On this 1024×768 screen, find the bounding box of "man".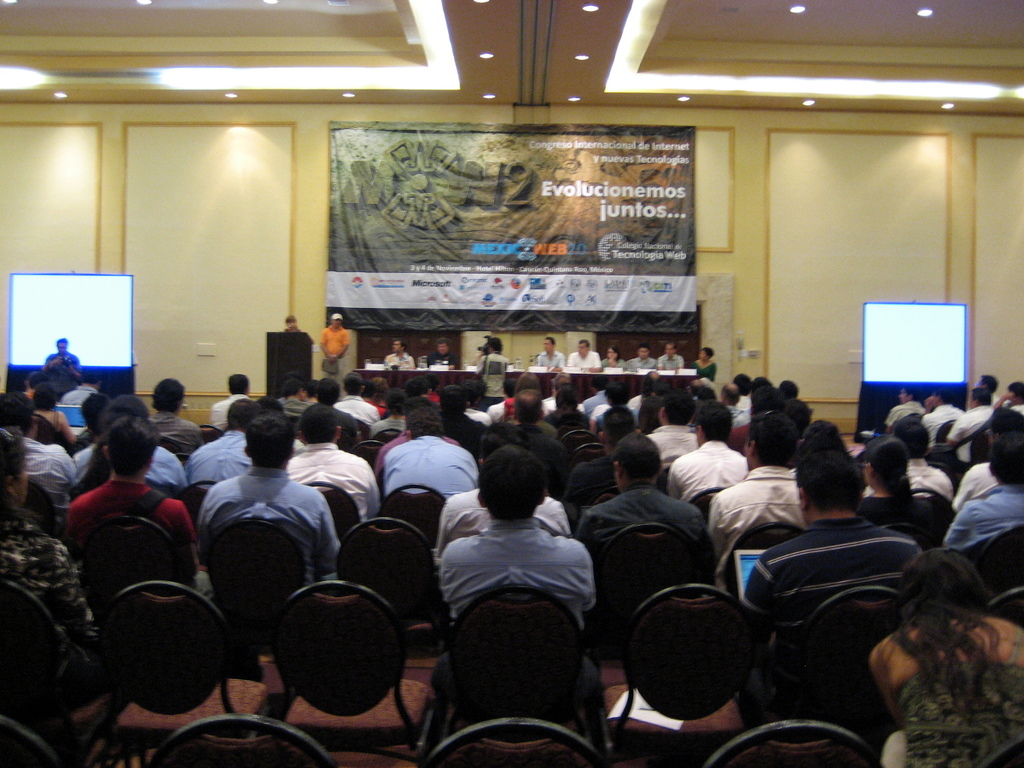
Bounding box: <box>304,379,360,445</box>.
